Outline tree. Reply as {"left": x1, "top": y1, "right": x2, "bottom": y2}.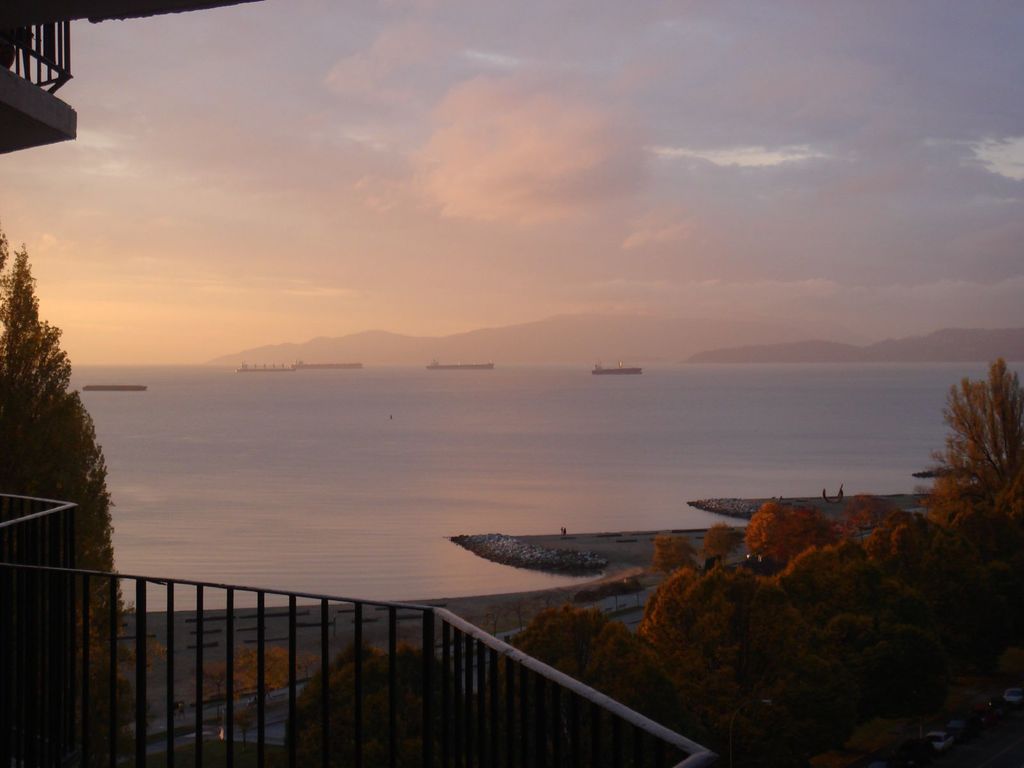
{"left": 0, "top": 229, "right": 163, "bottom": 767}.
